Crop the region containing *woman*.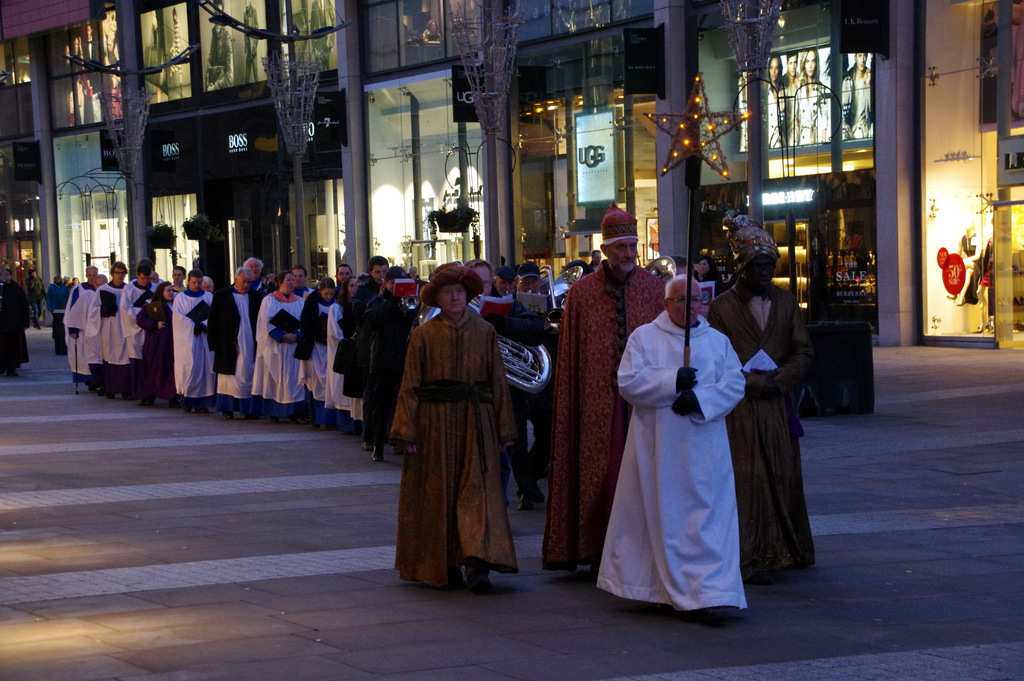
Crop region: [390, 265, 524, 595].
